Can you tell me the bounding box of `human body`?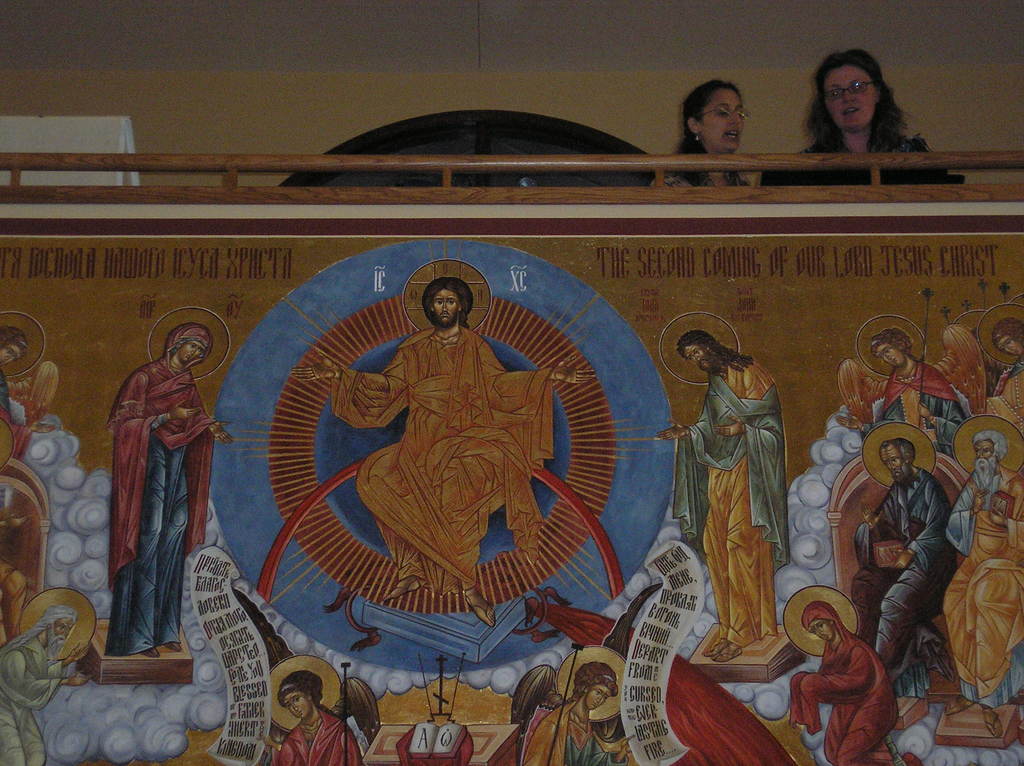
pyautogui.locateOnScreen(863, 468, 946, 655).
